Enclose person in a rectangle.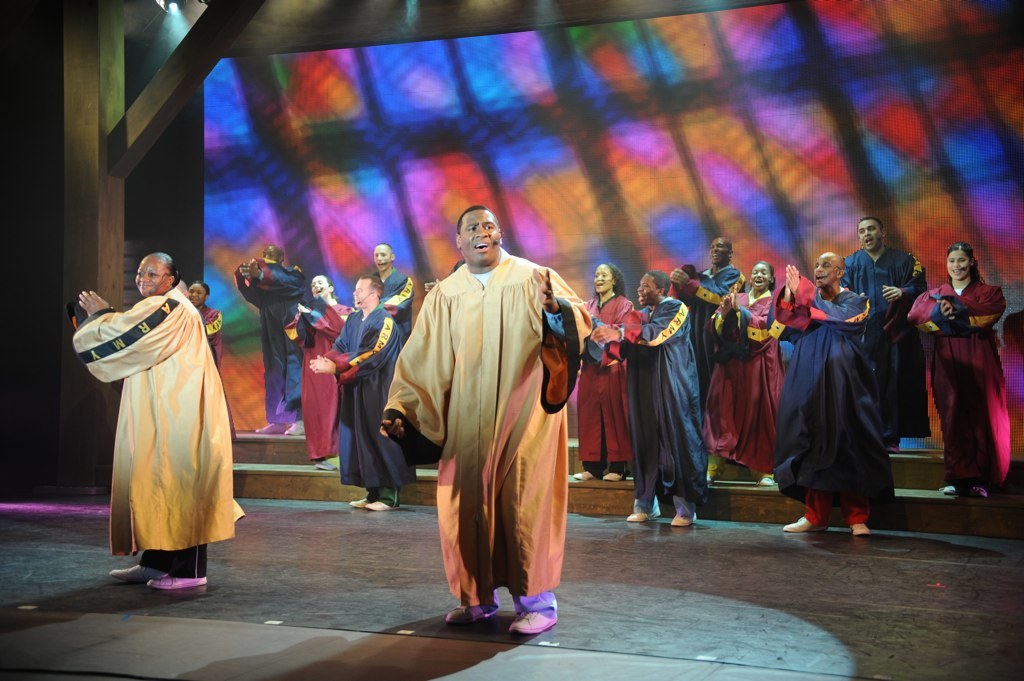
left=906, top=239, right=1009, bottom=497.
